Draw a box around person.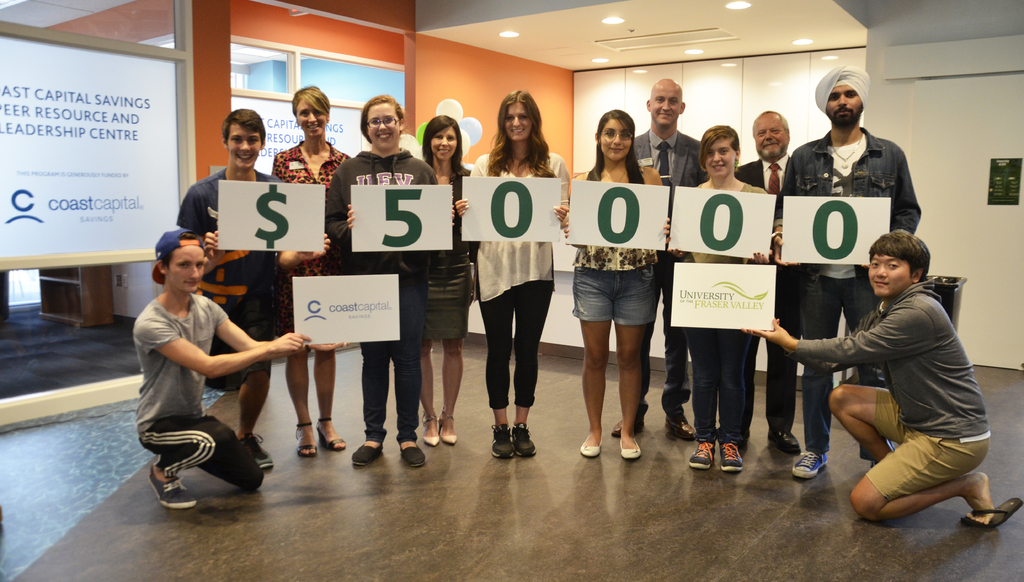
{"left": 732, "top": 101, "right": 799, "bottom": 463}.
